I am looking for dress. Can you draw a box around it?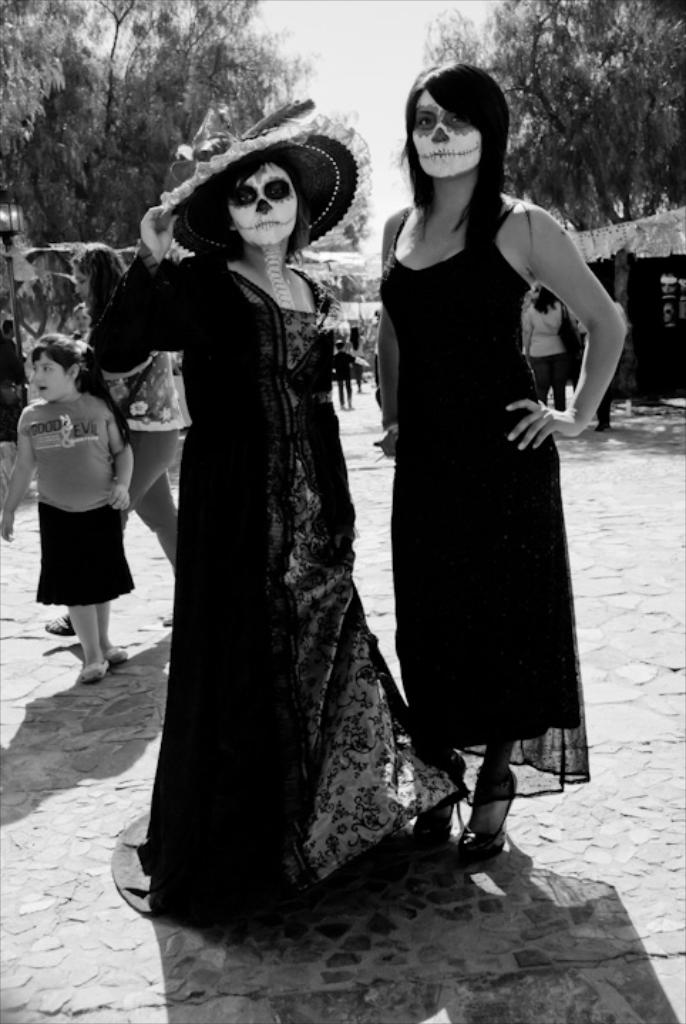
Sure, the bounding box is x1=377, y1=196, x2=592, y2=801.
